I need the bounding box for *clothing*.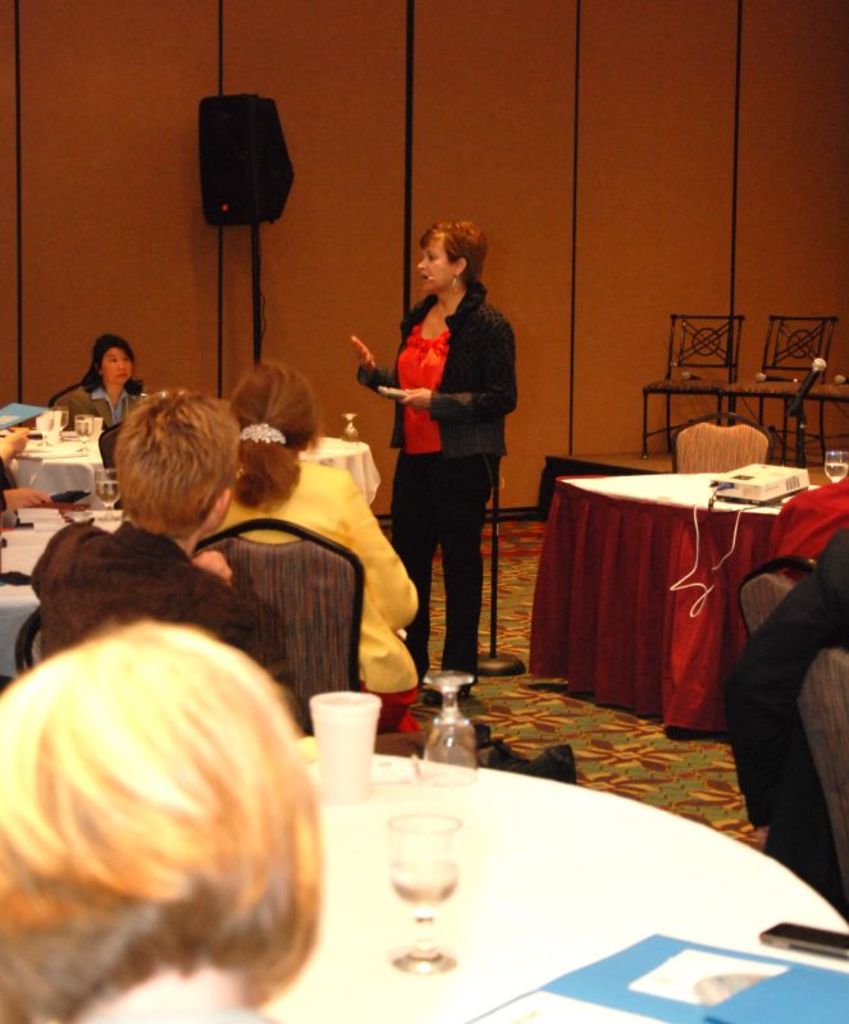
Here it is: (left=352, top=275, right=515, bottom=678).
